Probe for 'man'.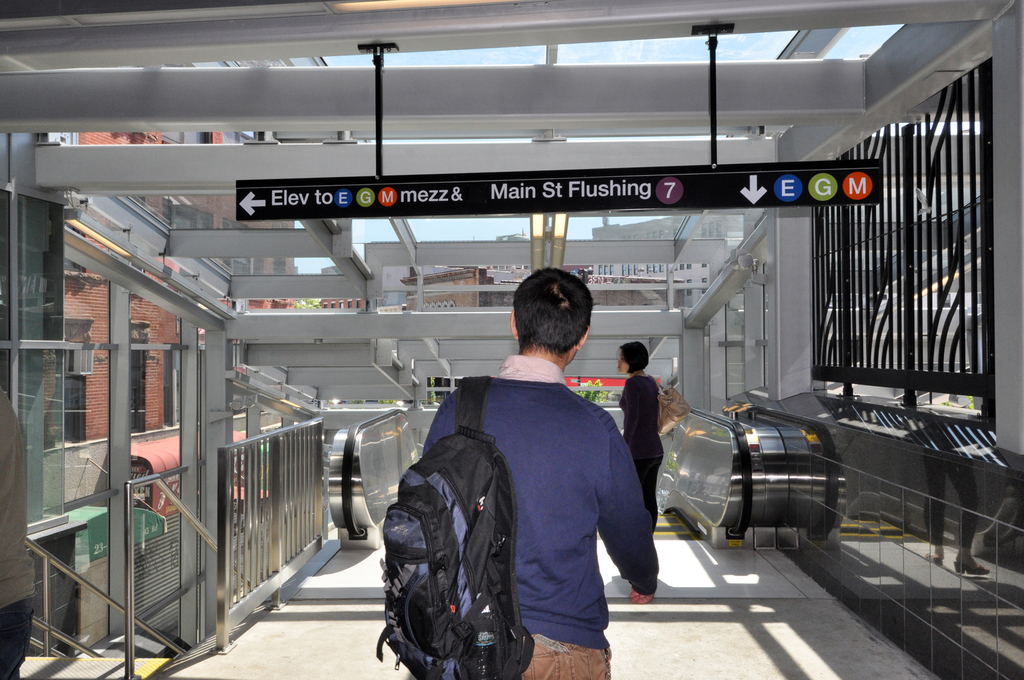
Probe result: x1=383, y1=276, x2=664, y2=679.
